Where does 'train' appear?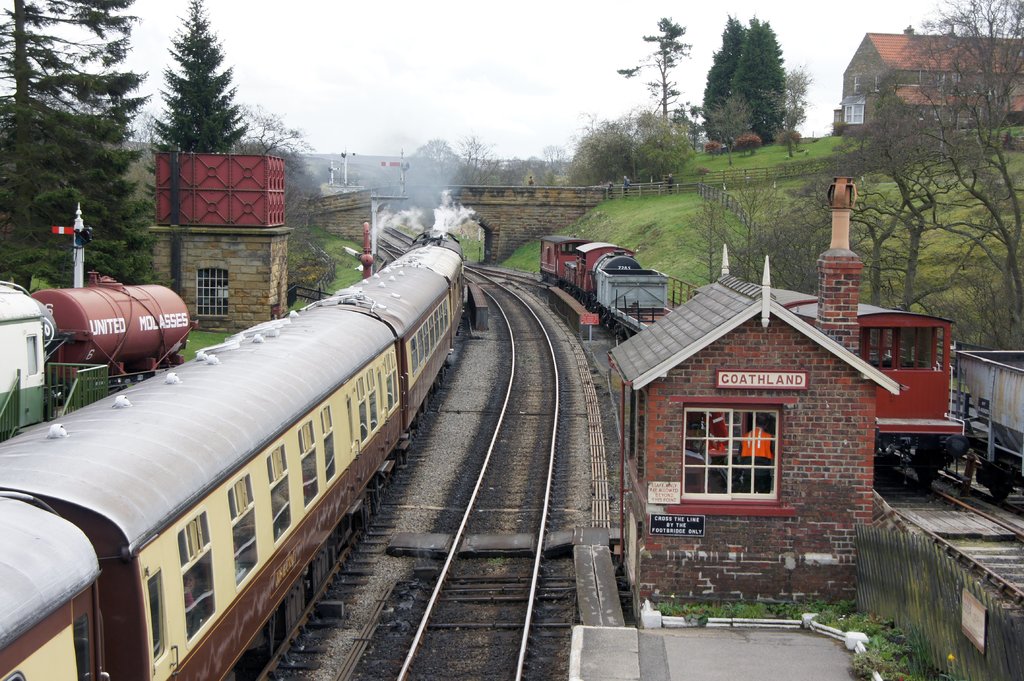
Appears at BBox(755, 277, 973, 476).
